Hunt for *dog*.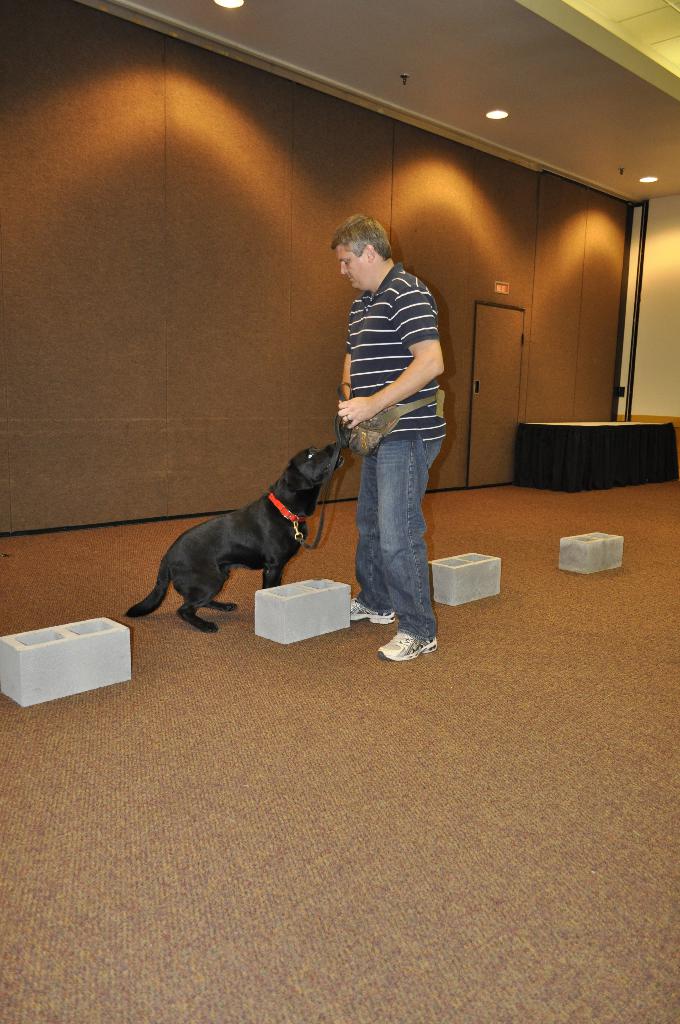
Hunted down at 125/442/362/630.
